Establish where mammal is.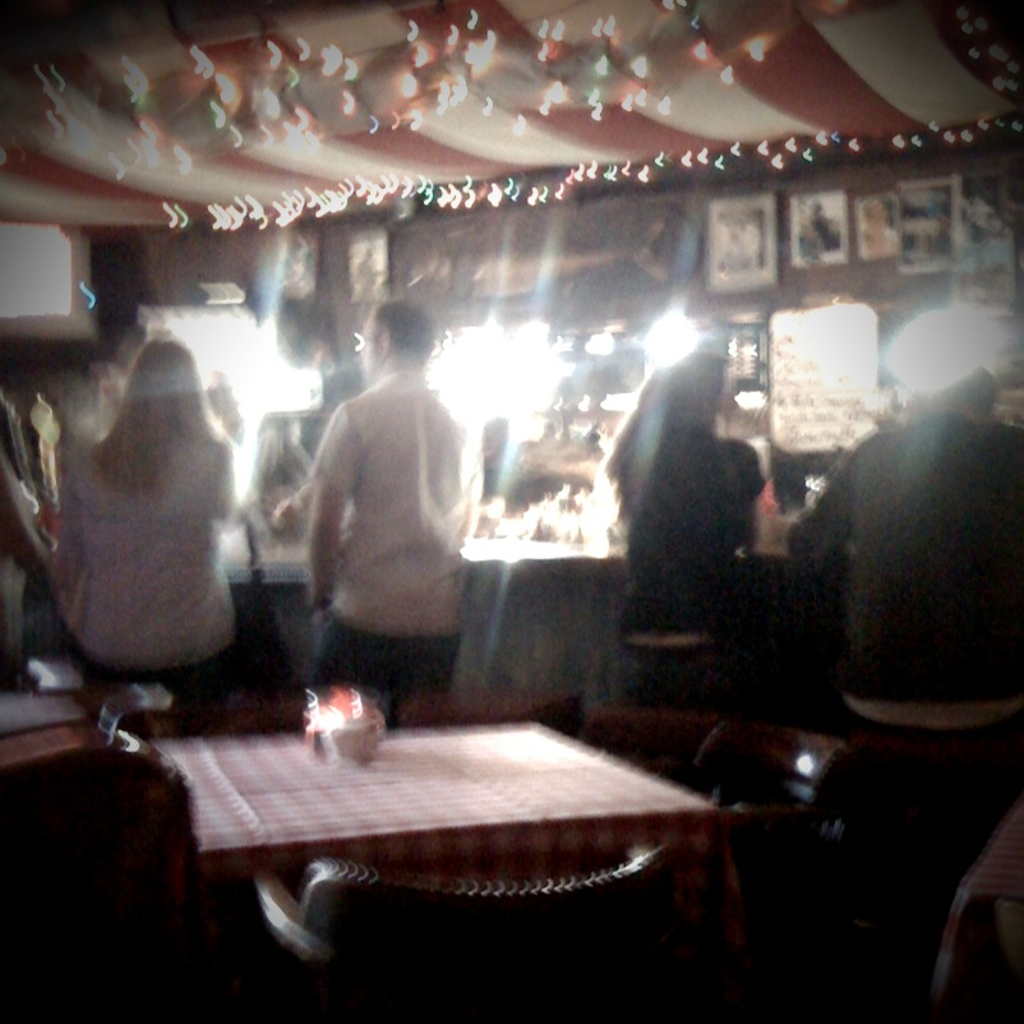
Established at {"x1": 788, "y1": 358, "x2": 1023, "y2": 748}.
